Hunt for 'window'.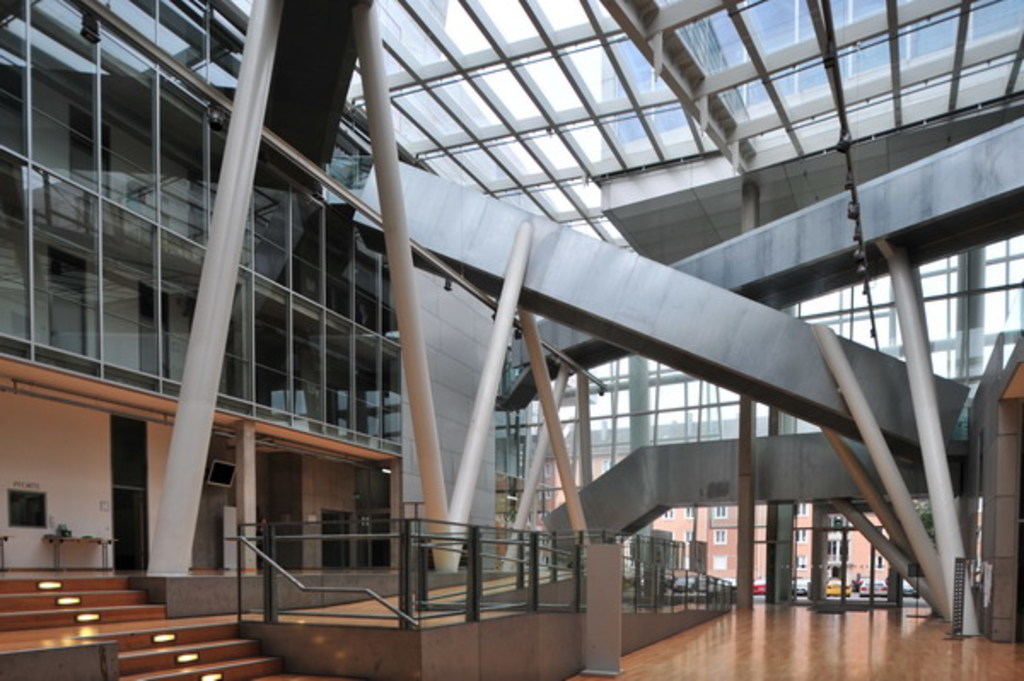
Hunted down at locate(790, 527, 806, 544).
